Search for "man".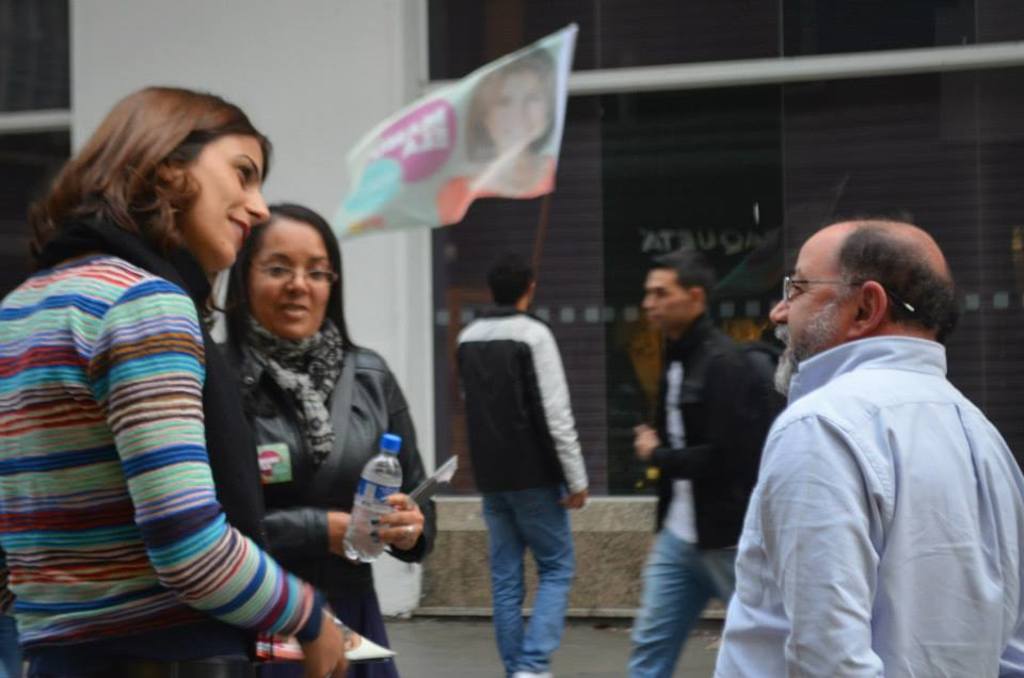
Found at bbox=[626, 246, 779, 677].
